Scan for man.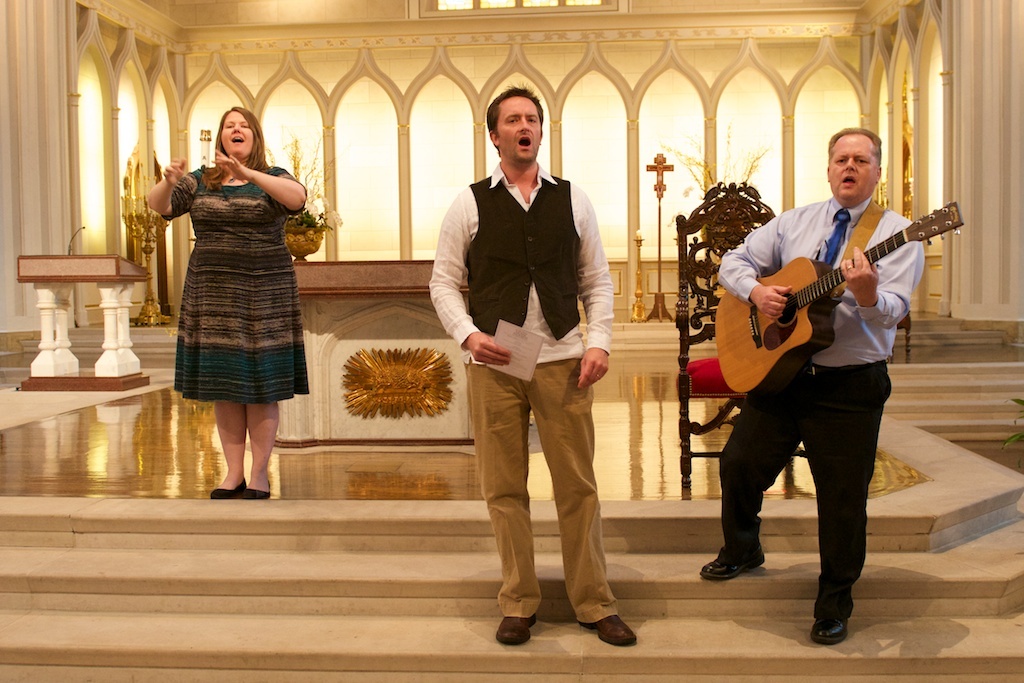
Scan result: box=[436, 94, 627, 622].
